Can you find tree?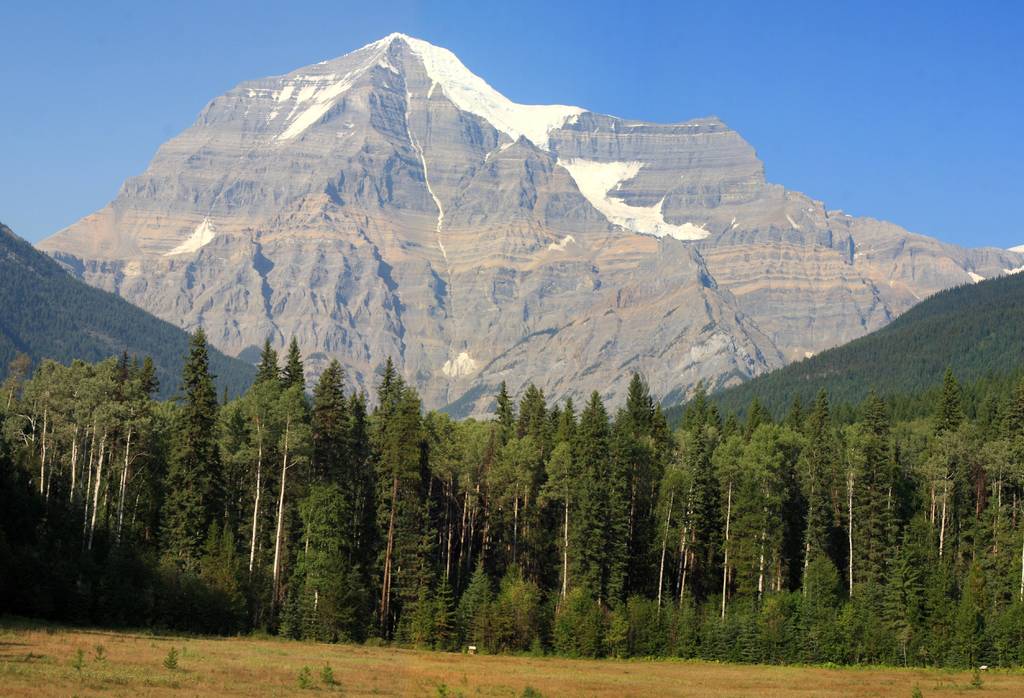
Yes, bounding box: x1=609 y1=599 x2=637 y2=663.
